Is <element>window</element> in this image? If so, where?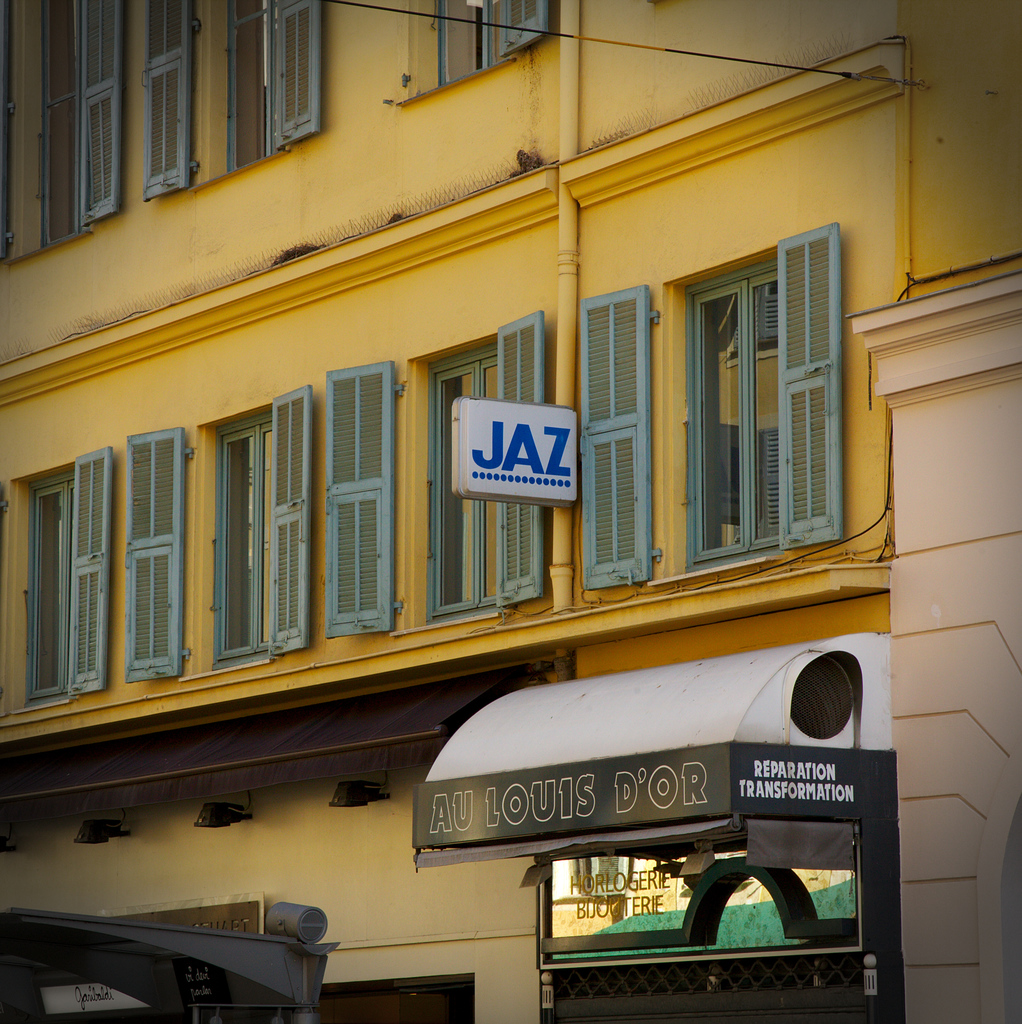
Yes, at x1=401 y1=0 x2=551 y2=104.
